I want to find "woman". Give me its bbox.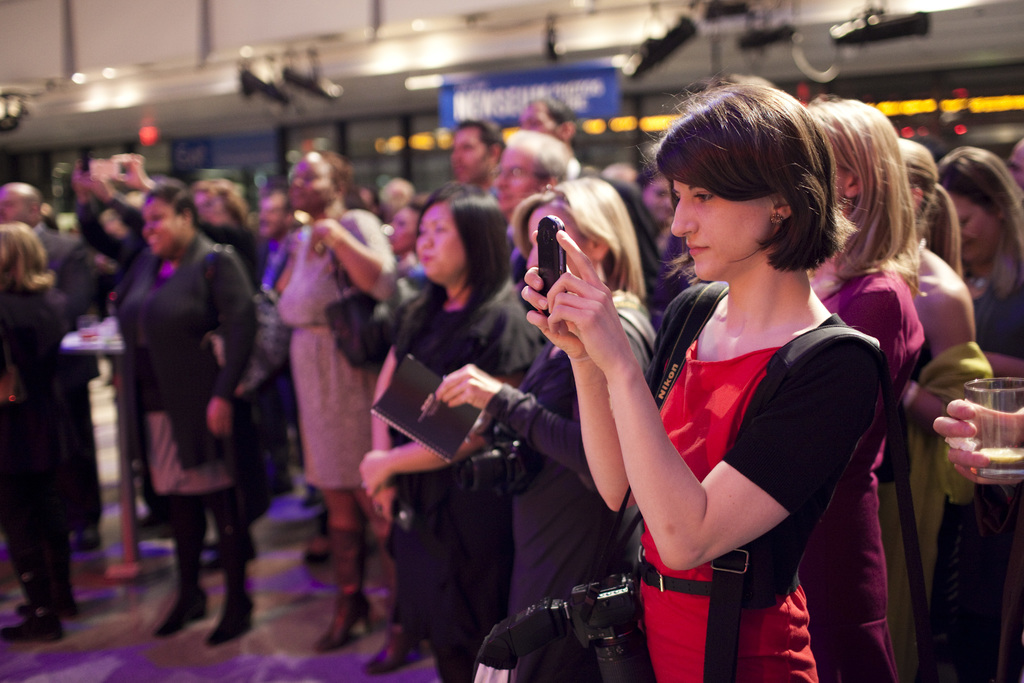
(x1=891, y1=136, x2=995, y2=682).
